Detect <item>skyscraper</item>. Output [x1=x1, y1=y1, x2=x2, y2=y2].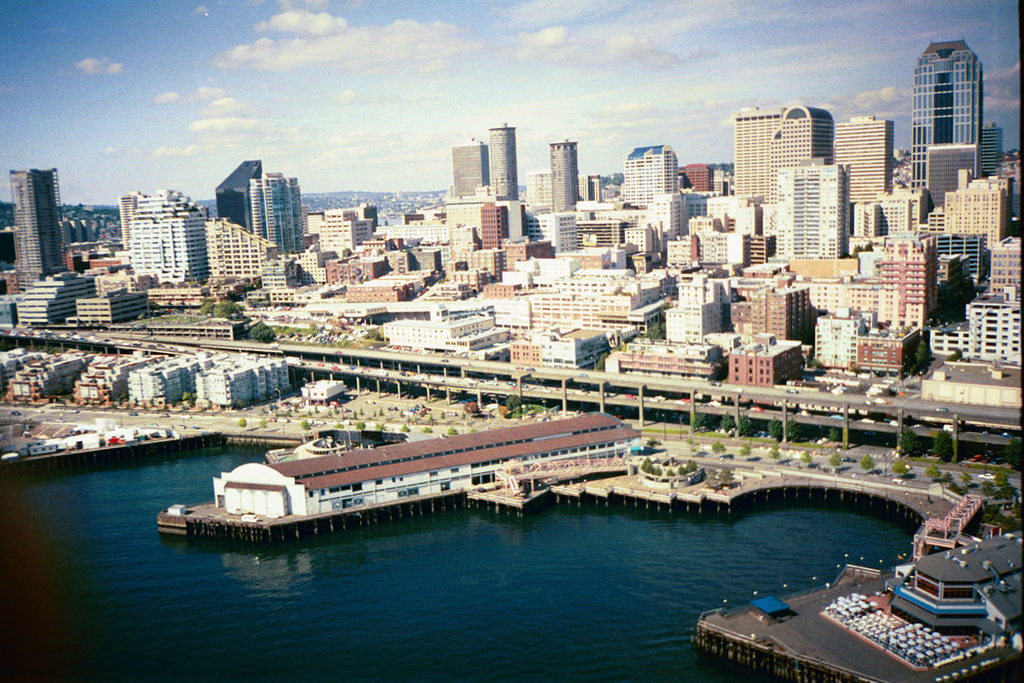
[x1=912, y1=37, x2=982, y2=194].
